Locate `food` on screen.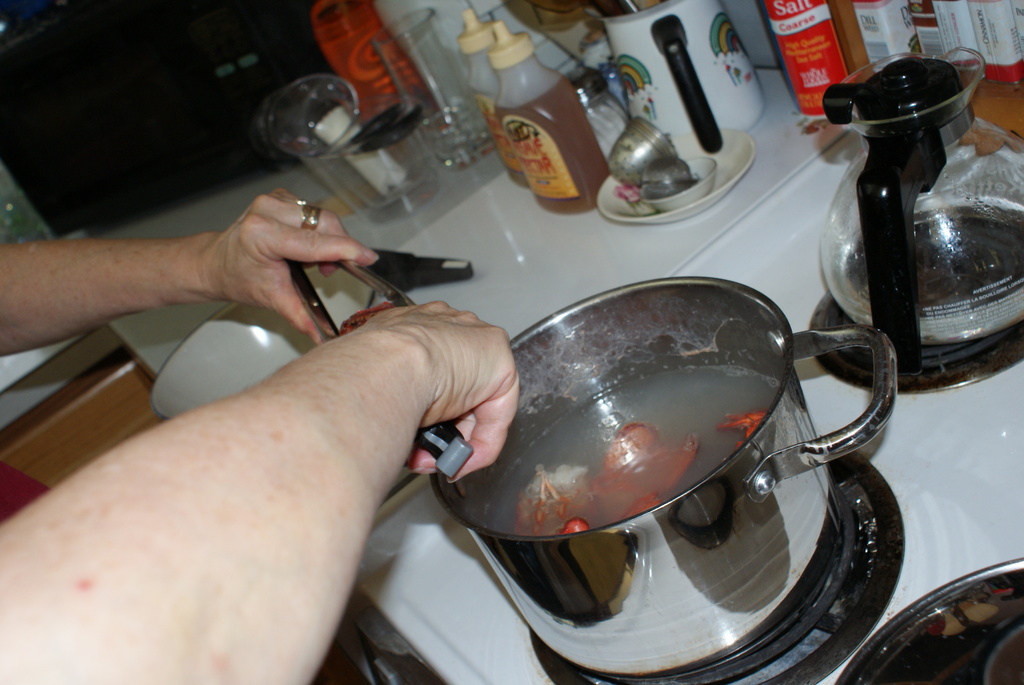
On screen at [905,34,924,55].
